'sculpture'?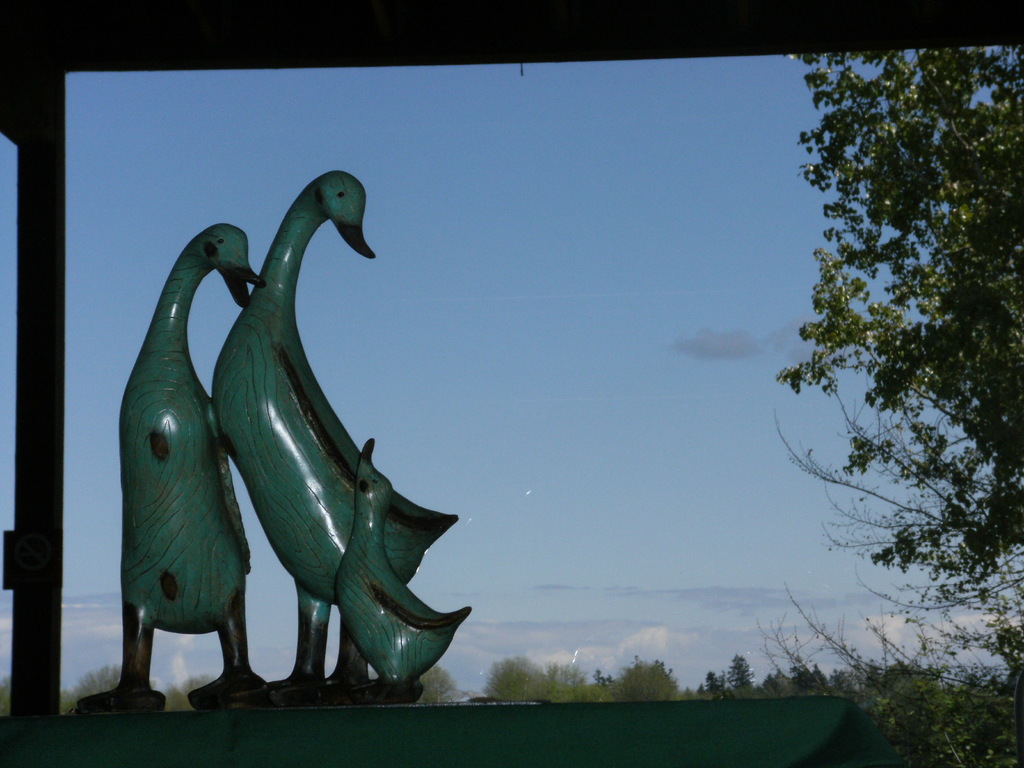
(68,223,312,712)
